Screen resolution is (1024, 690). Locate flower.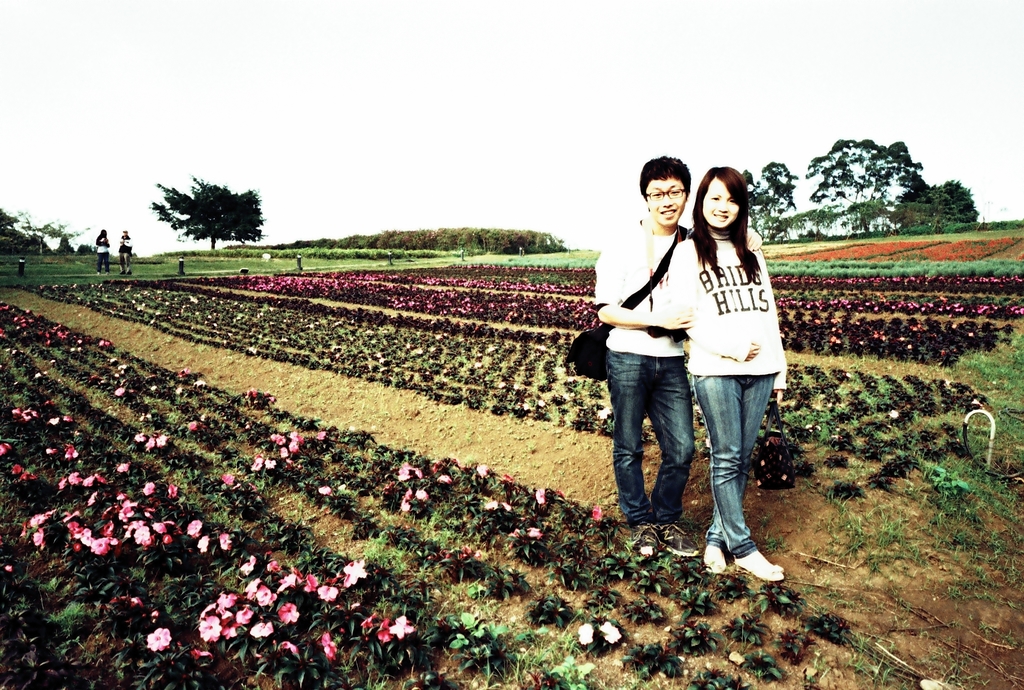
(left=829, top=316, right=840, bottom=325).
